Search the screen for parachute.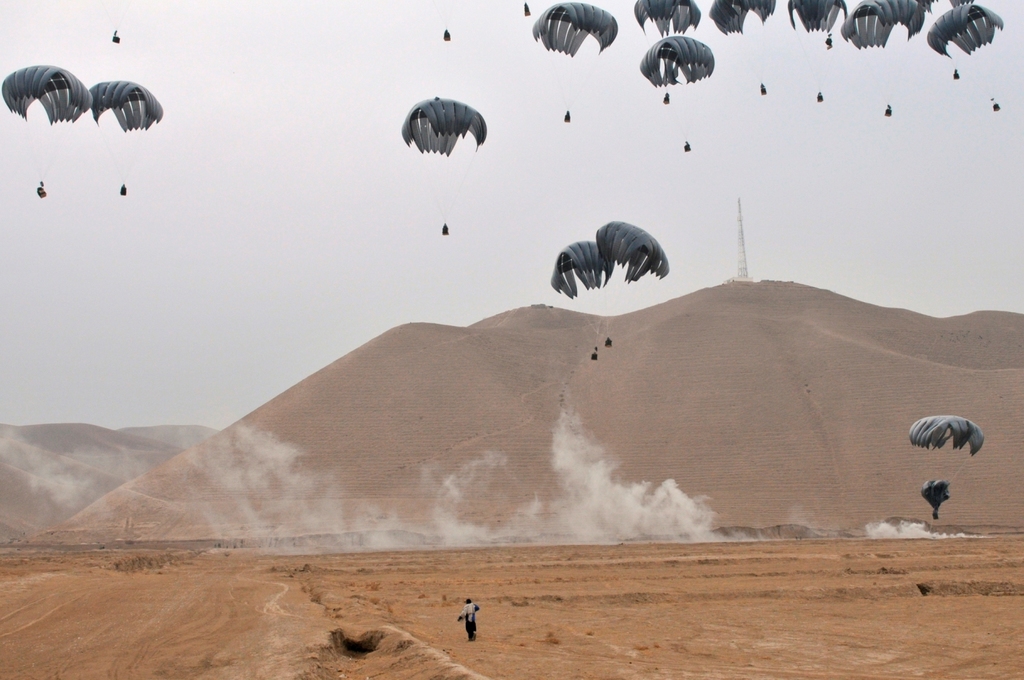
Found at 916 0 972 76.
